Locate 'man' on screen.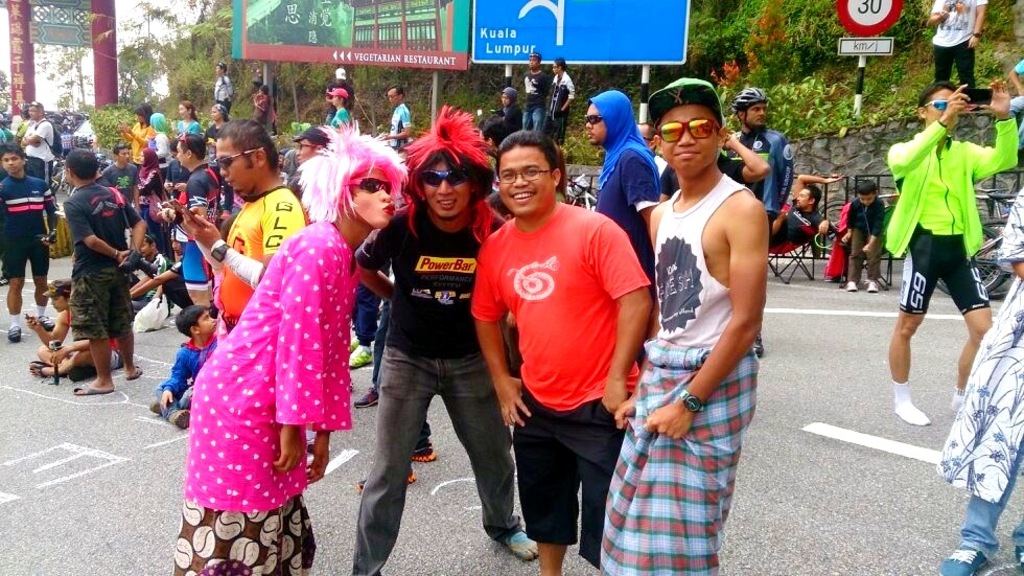
On screen at rect(379, 84, 414, 165).
